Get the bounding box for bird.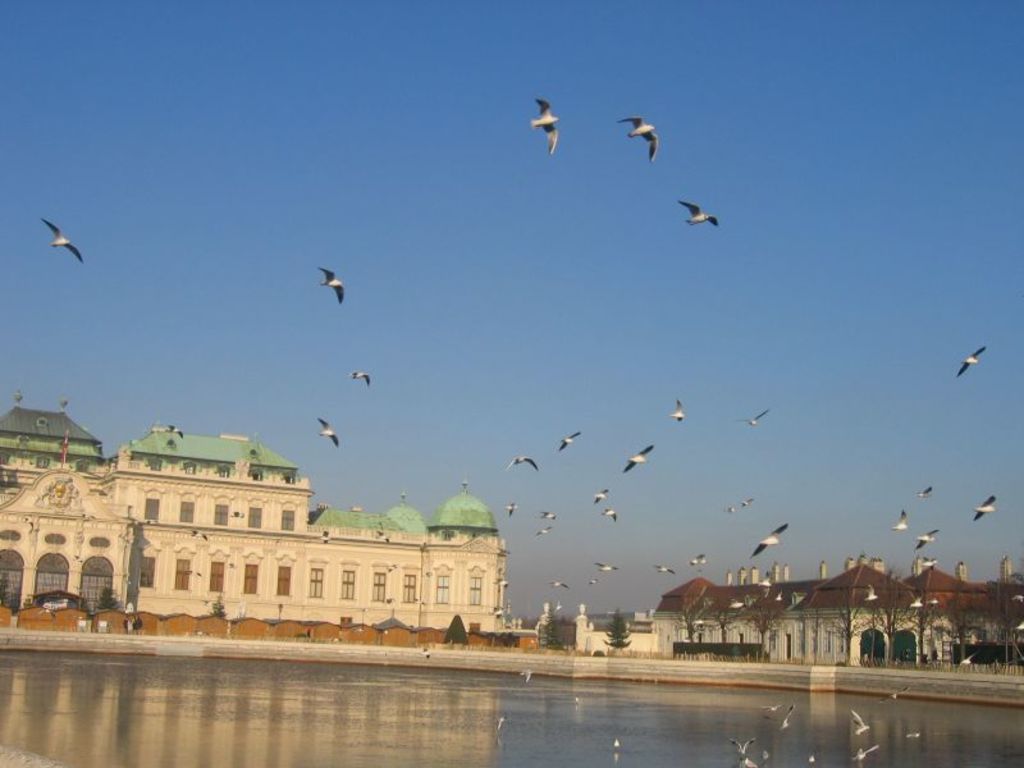
box(621, 443, 658, 477).
